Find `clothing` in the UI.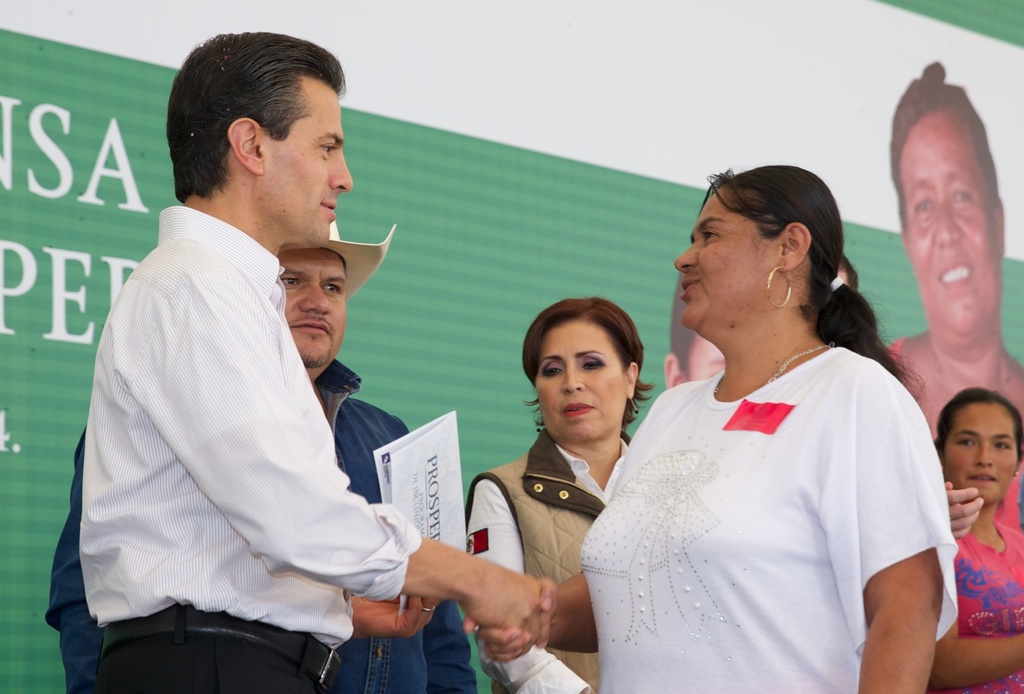
UI element at detection(465, 431, 630, 693).
